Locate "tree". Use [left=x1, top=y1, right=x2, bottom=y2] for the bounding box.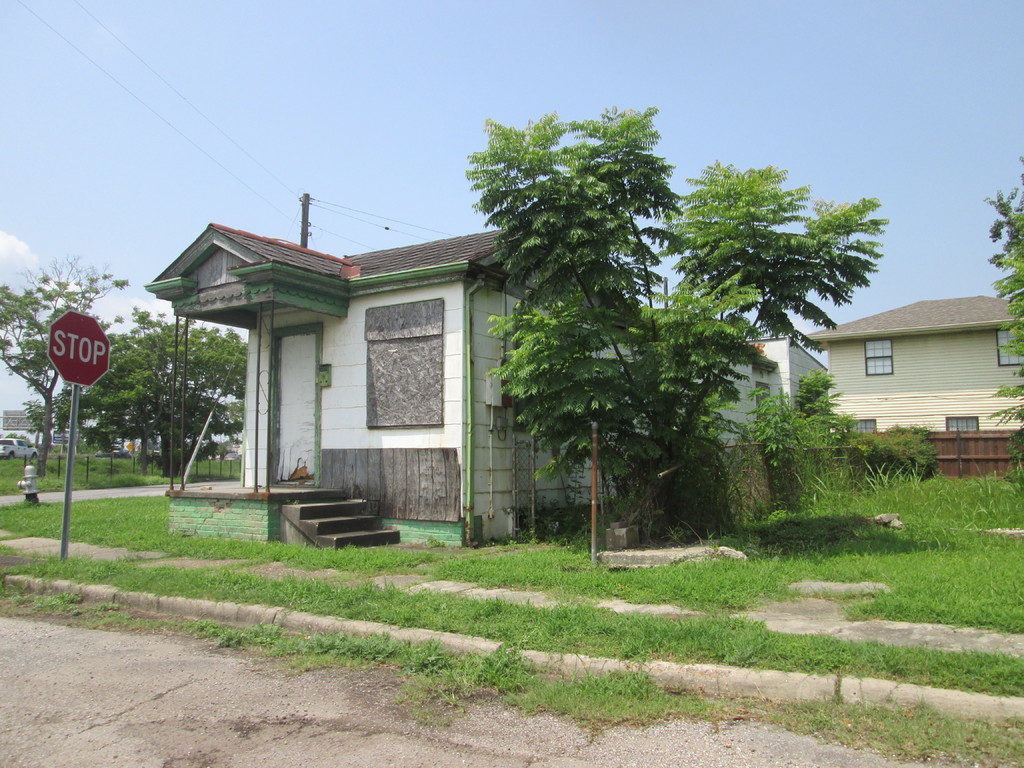
[left=981, top=148, right=1023, bottom=488].
